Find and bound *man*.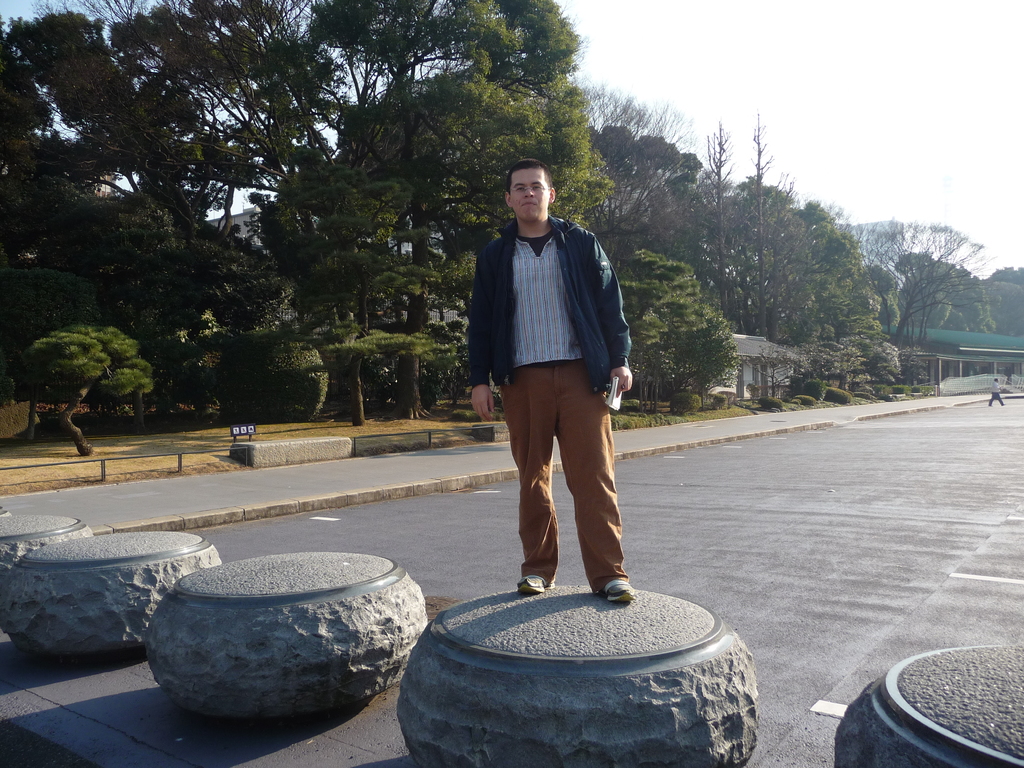
Bound: bbox=[467, 173, 644, 627].
